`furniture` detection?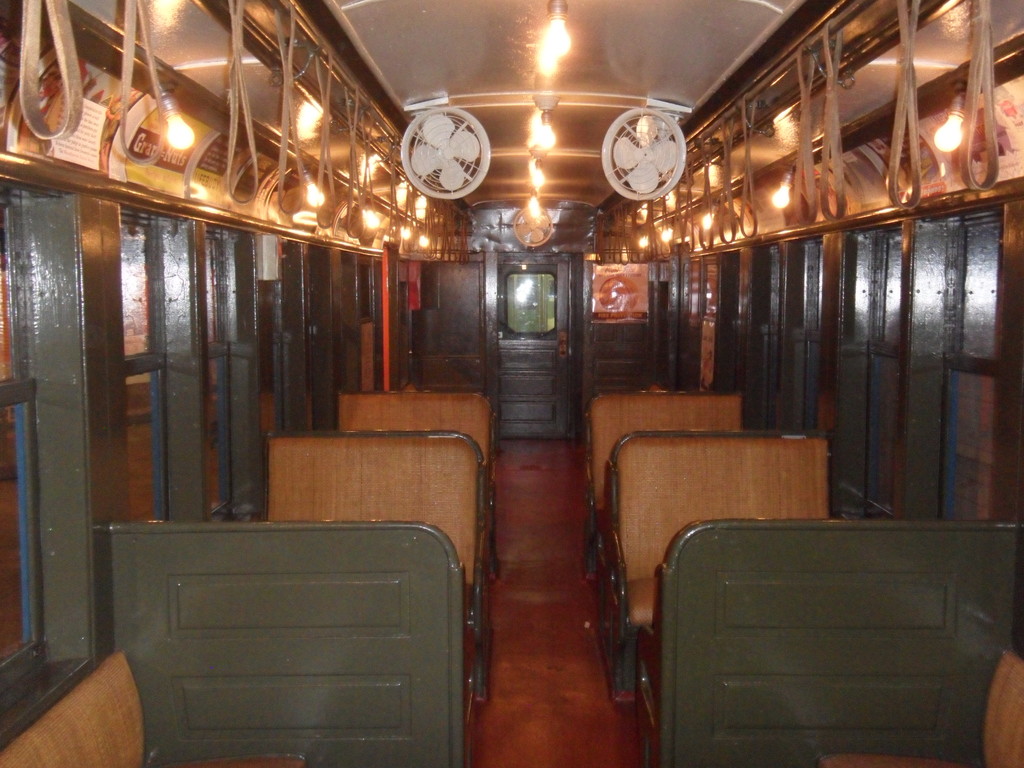
0:648:308:767
